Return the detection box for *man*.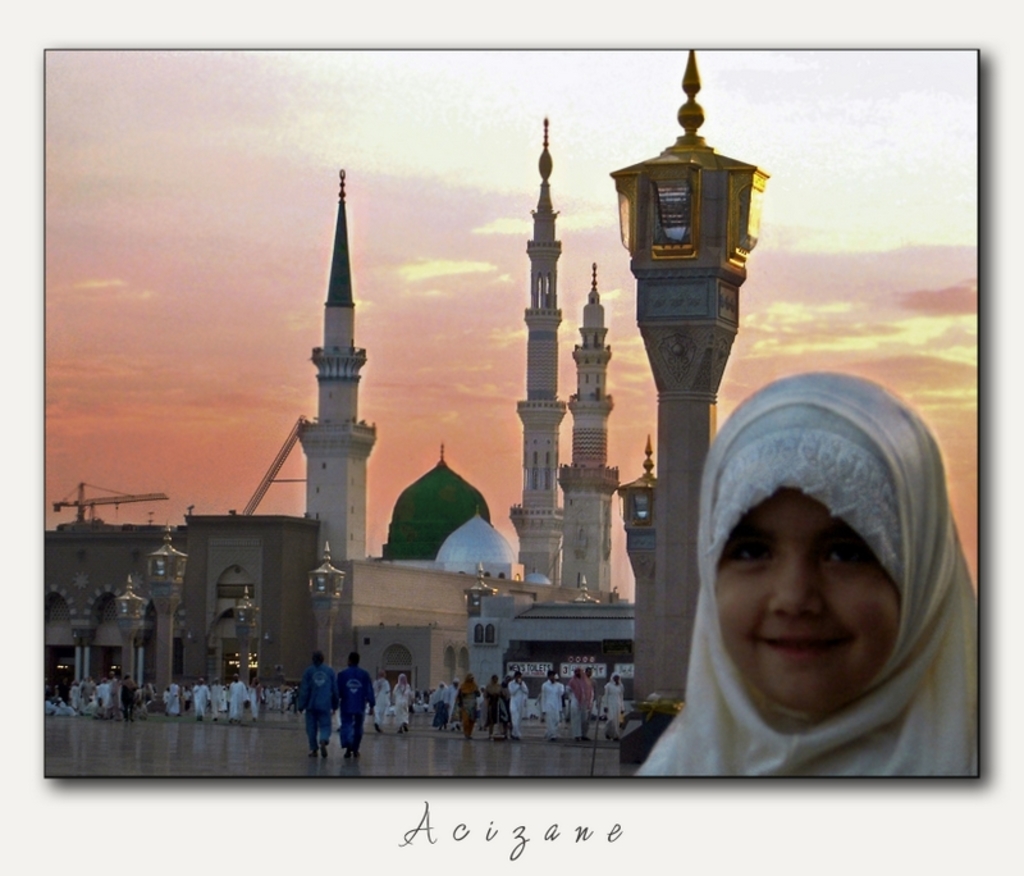
detection(294, 658, 337, 774).
